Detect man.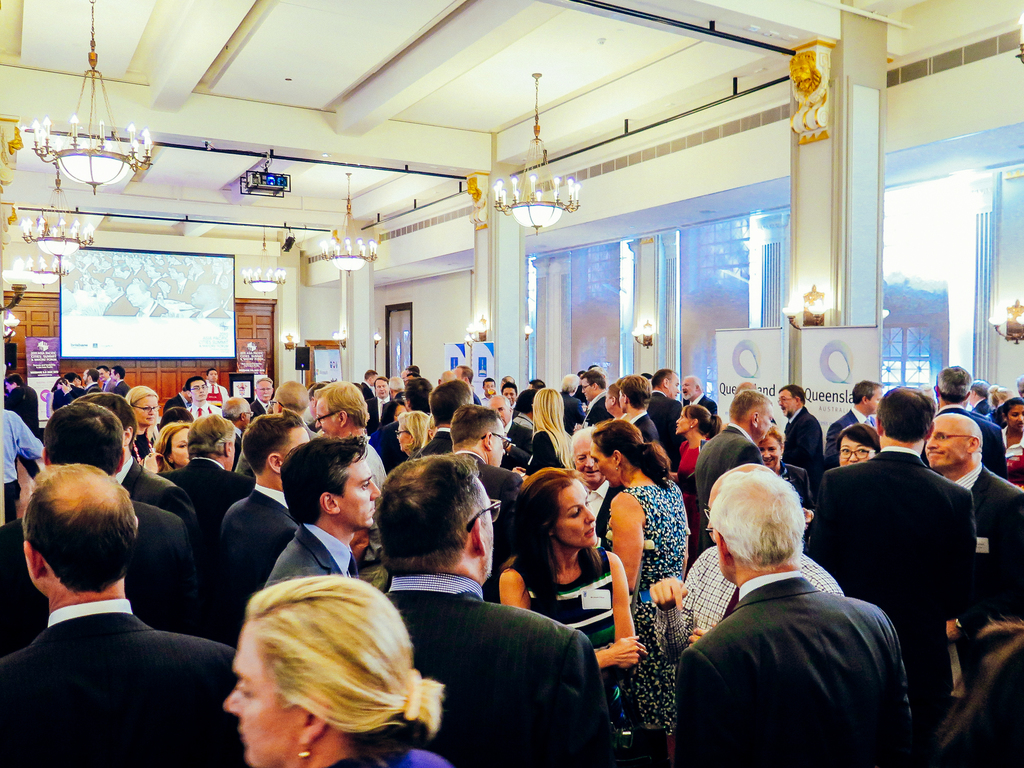
Detected at <bbox>0, 458, 269, 767</bbox>.
